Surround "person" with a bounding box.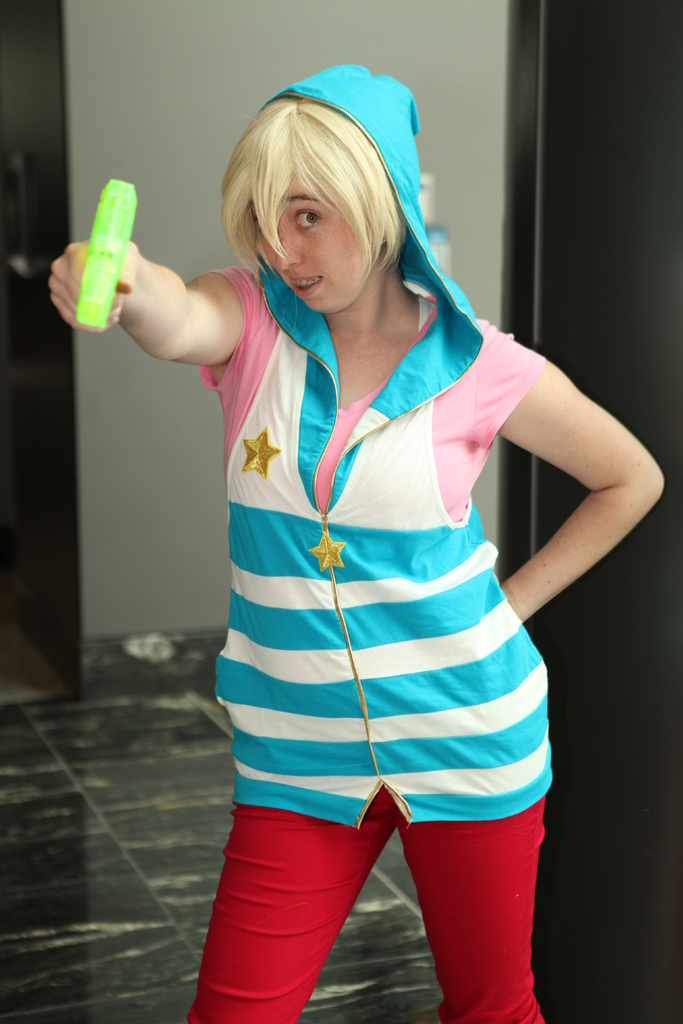
(97,44,634,1002).
